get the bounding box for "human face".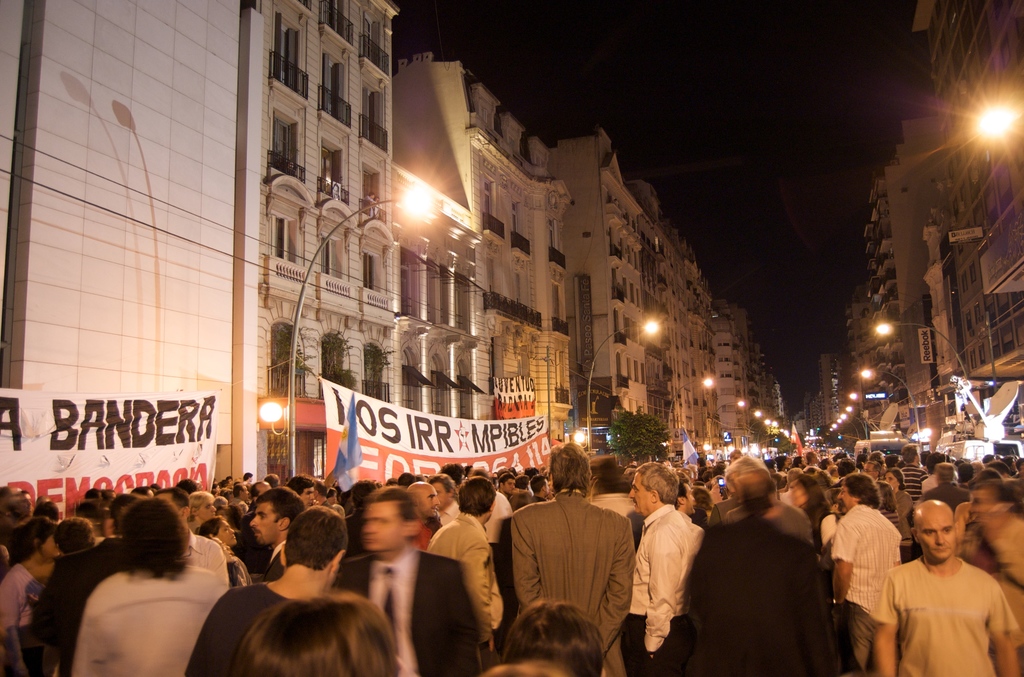
x1=252 y1=506 x2=280 y2=547.
